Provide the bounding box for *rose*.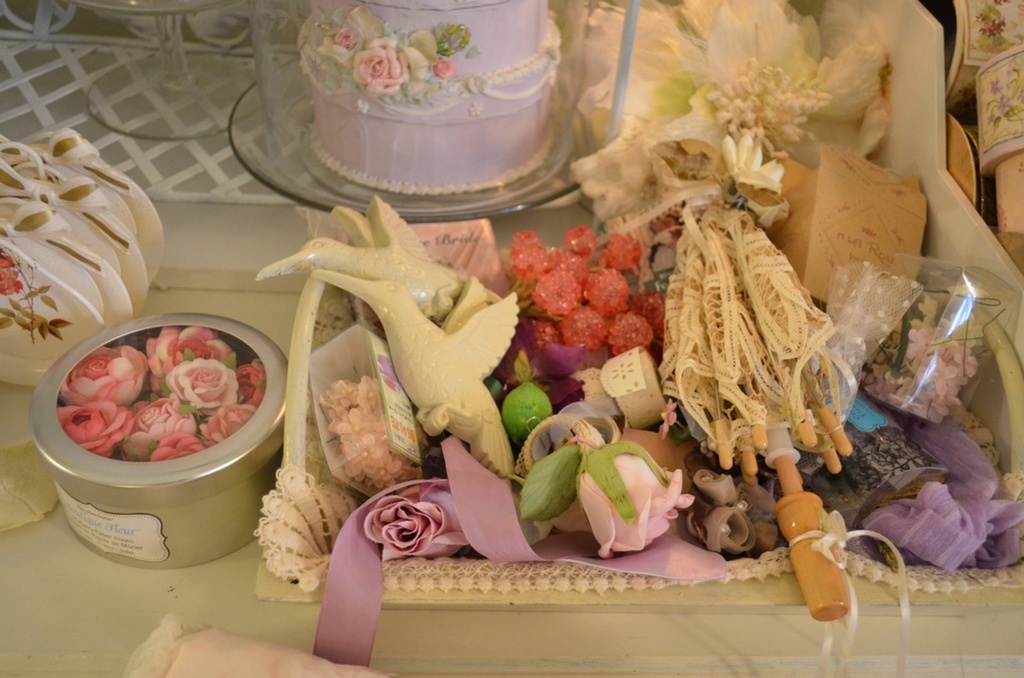
bbox=(350, 39, 408, 94).
